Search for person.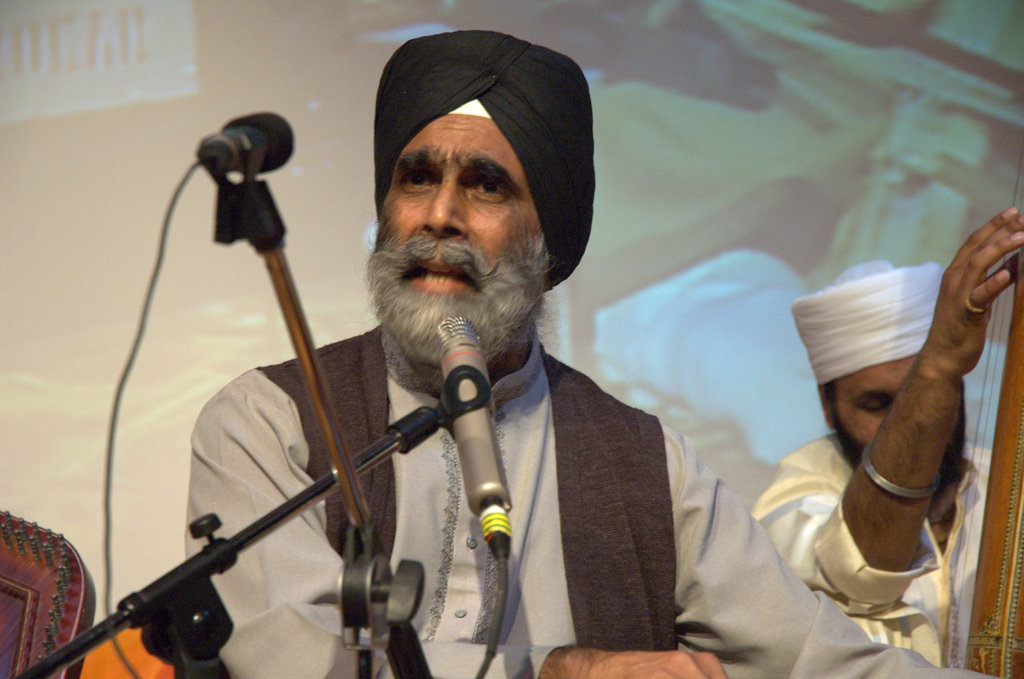
Found at 757/204/1023/673.
